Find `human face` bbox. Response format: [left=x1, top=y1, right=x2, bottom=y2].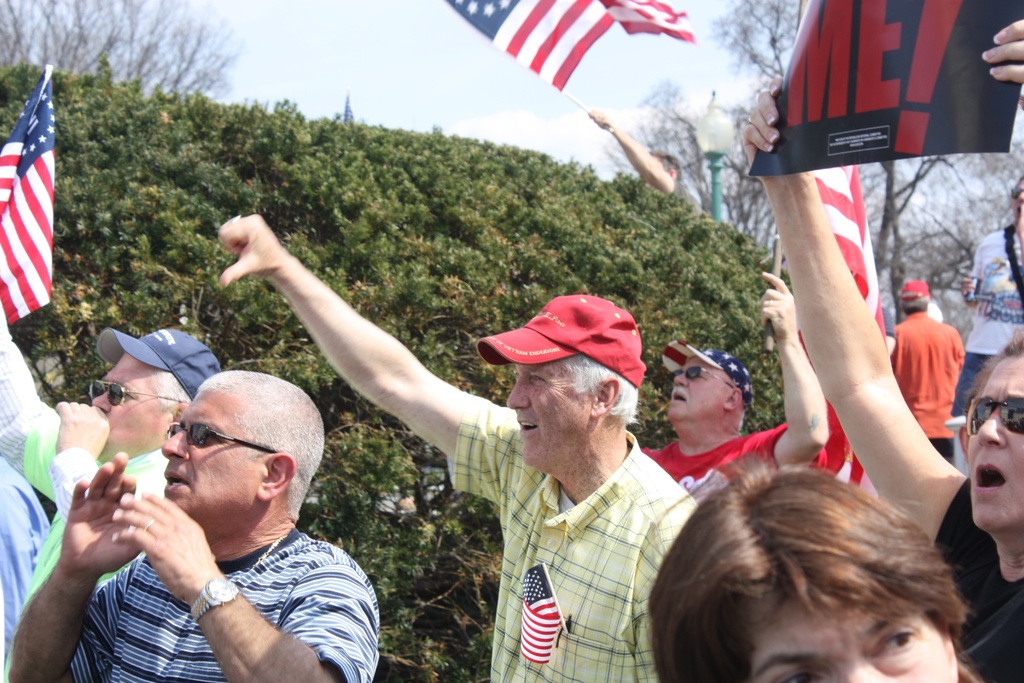
[left=502, top=362, right=598, bottom=467].
